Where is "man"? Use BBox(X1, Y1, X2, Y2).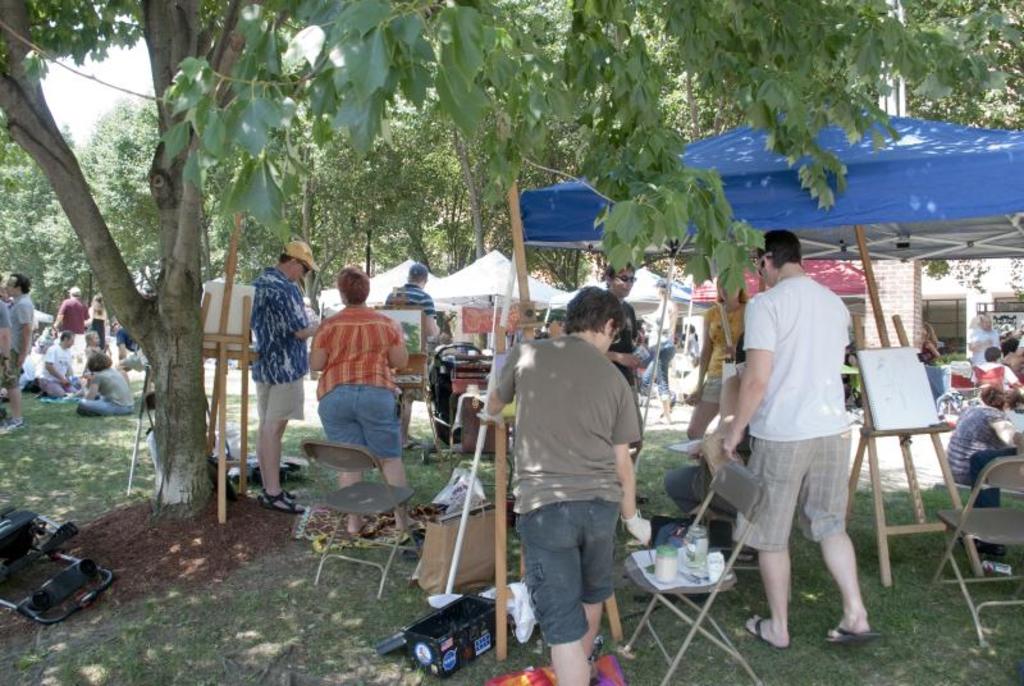
BBox(611, 256, 654, 438).
